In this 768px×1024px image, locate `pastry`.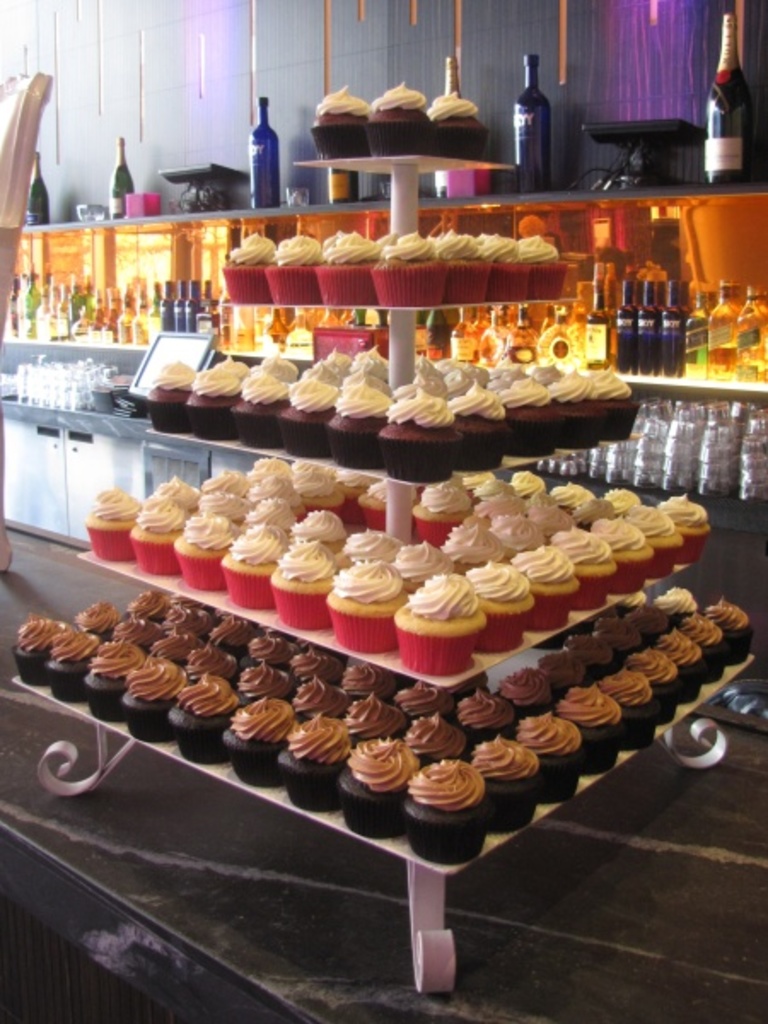
Bounding box: (152,623,203,667).
